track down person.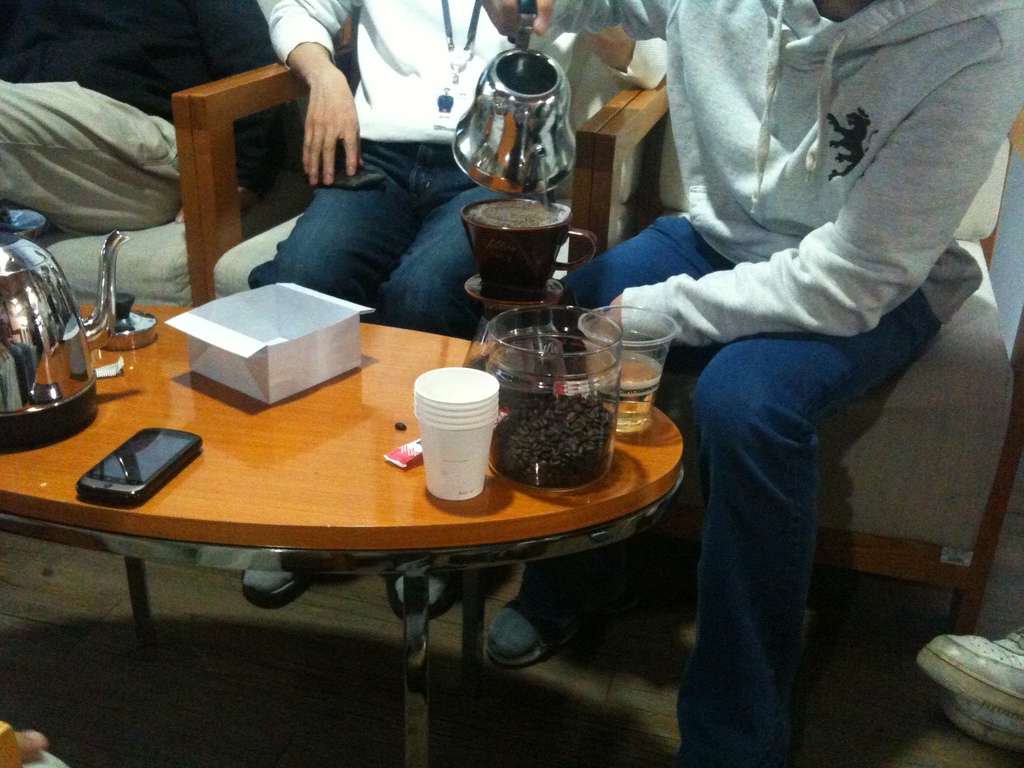
Tracked to detection(262, 0, 666, 621).
